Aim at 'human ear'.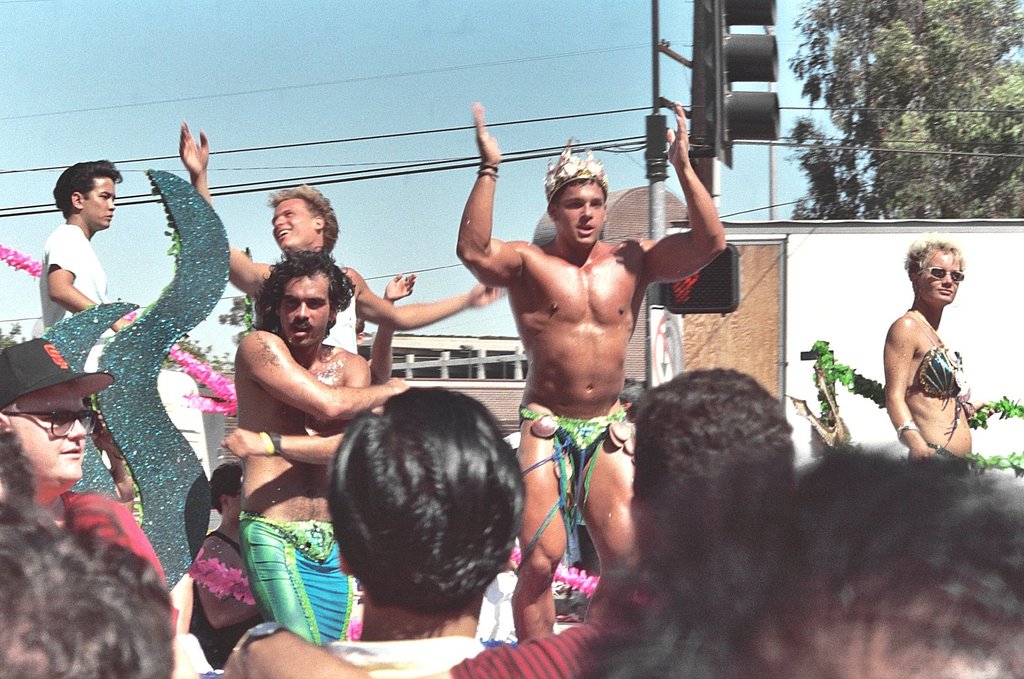
Aimed at bbox=(629, 495, 650, 559).
